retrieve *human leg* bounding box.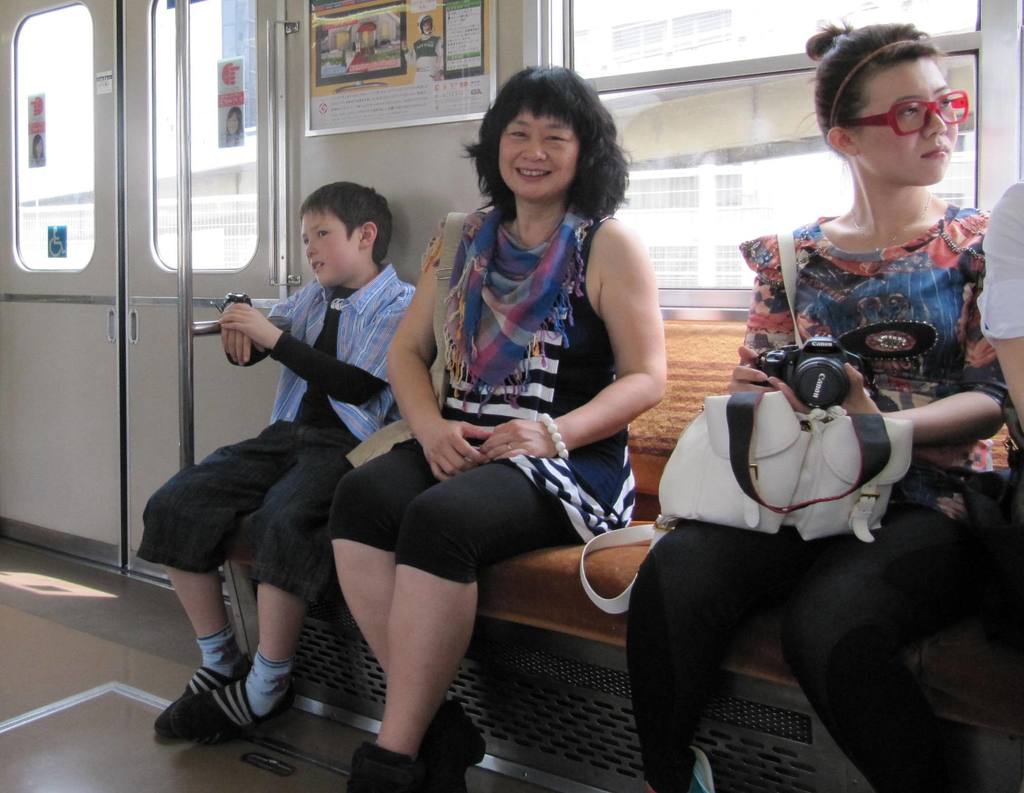
Bounding box: 628, 522, 844, 791.
